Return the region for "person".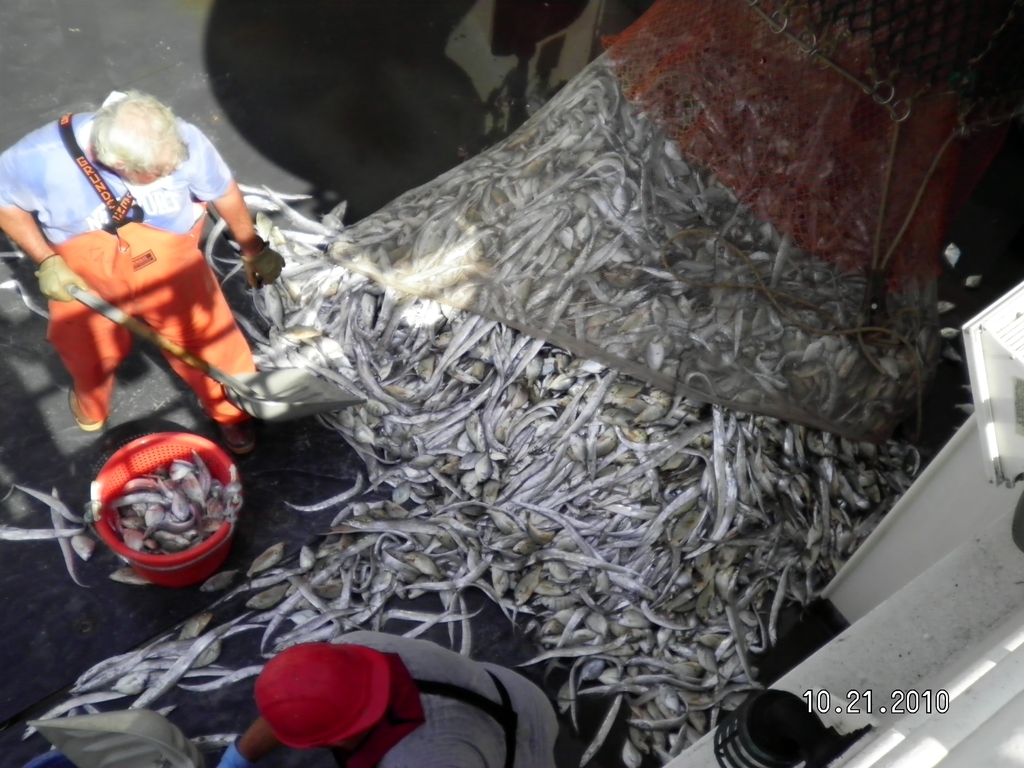
[left=1, top=88, right=287, bottom=460].
